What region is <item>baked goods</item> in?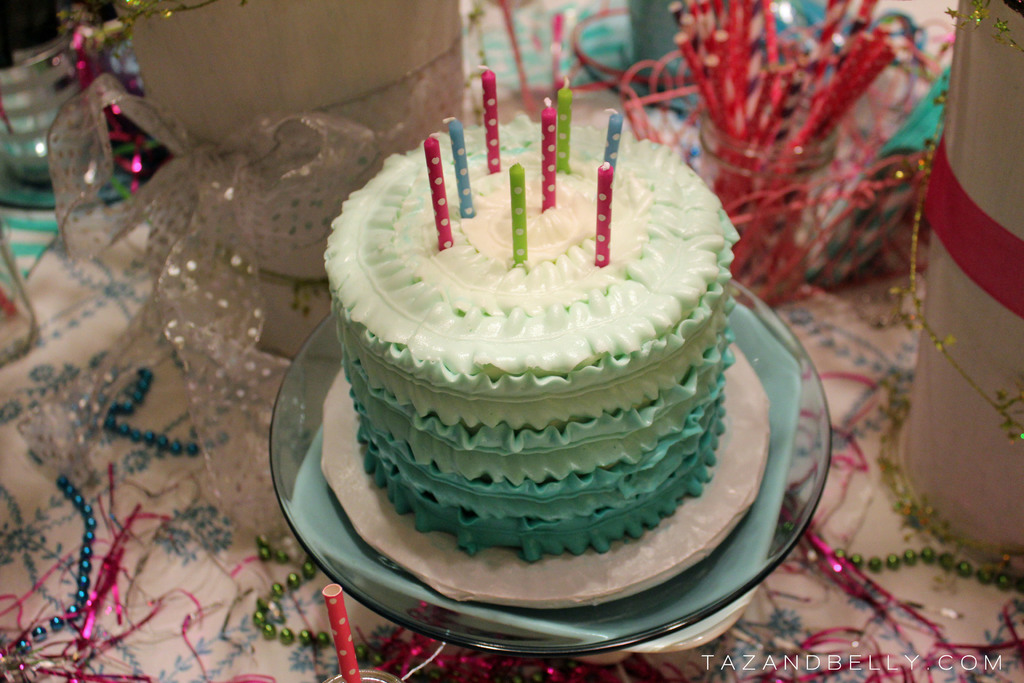
bbox=(324, 114, 743, 564).
